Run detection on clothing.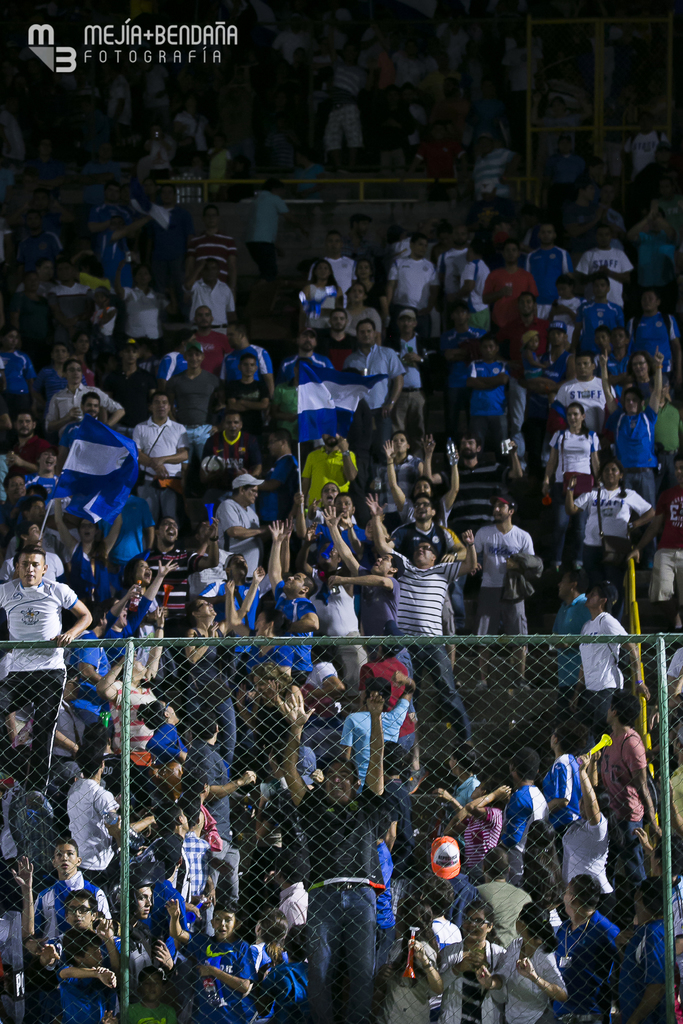
Result: x1=341 y1=337 x2=406 y2=460.
